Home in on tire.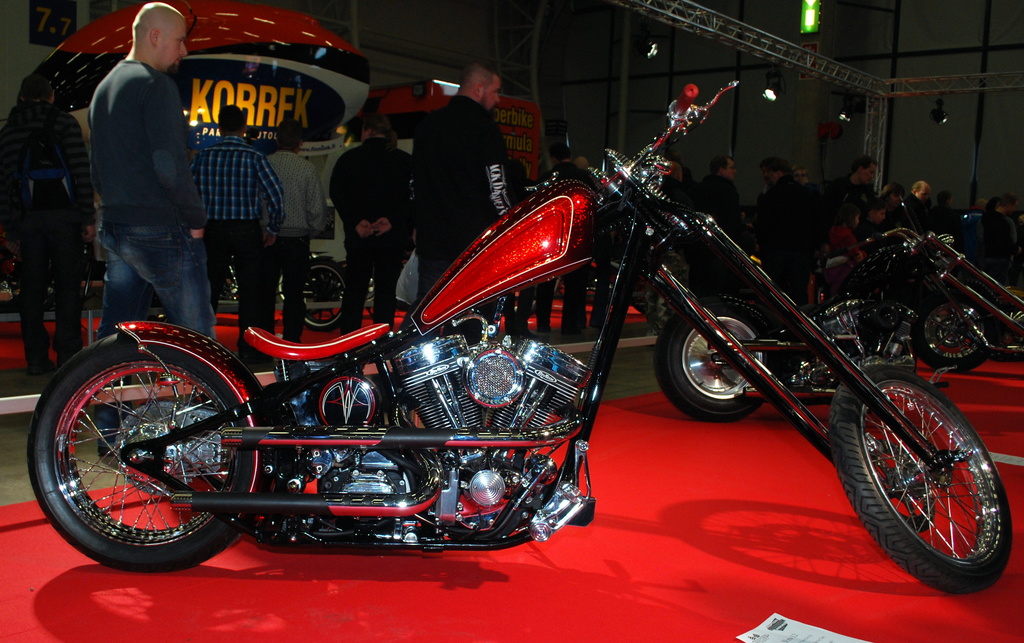
Homed in at locate(851, 369, 994, 589).
